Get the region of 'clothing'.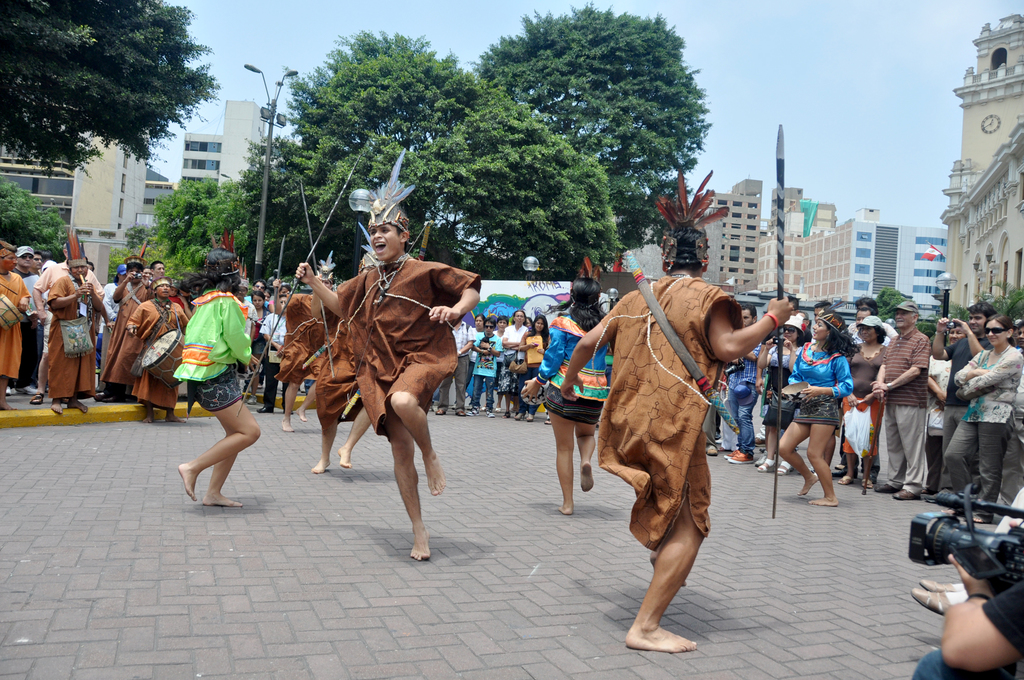
[x1=39, y1=270, x2=107, y2=407].
